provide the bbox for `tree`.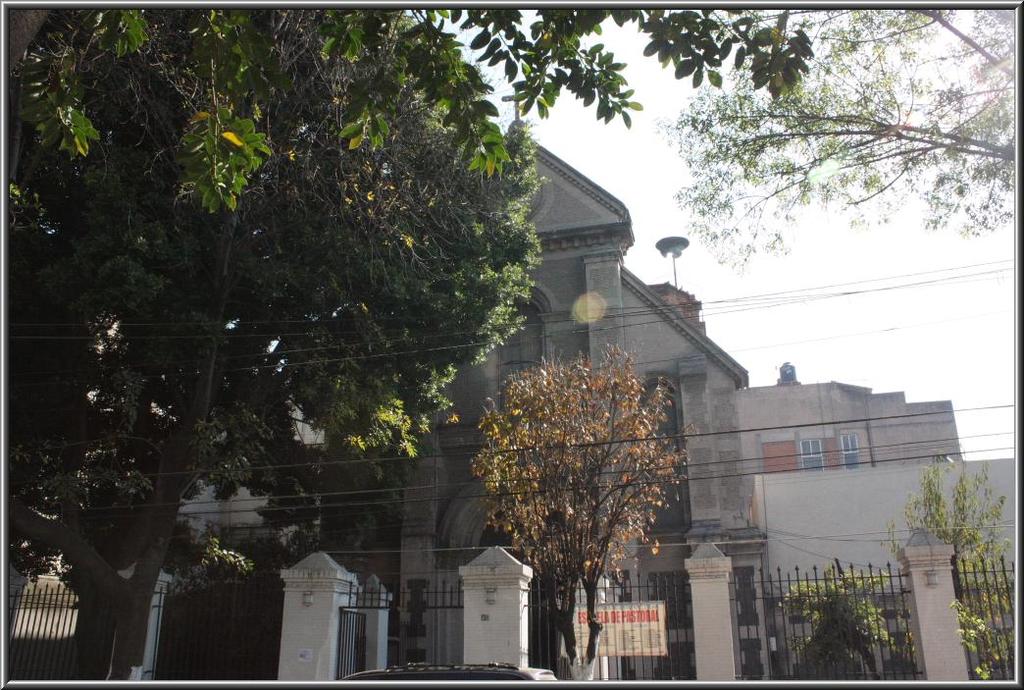
{"left": 13, "top": 1, "right": 549, "bottom": 688}.
